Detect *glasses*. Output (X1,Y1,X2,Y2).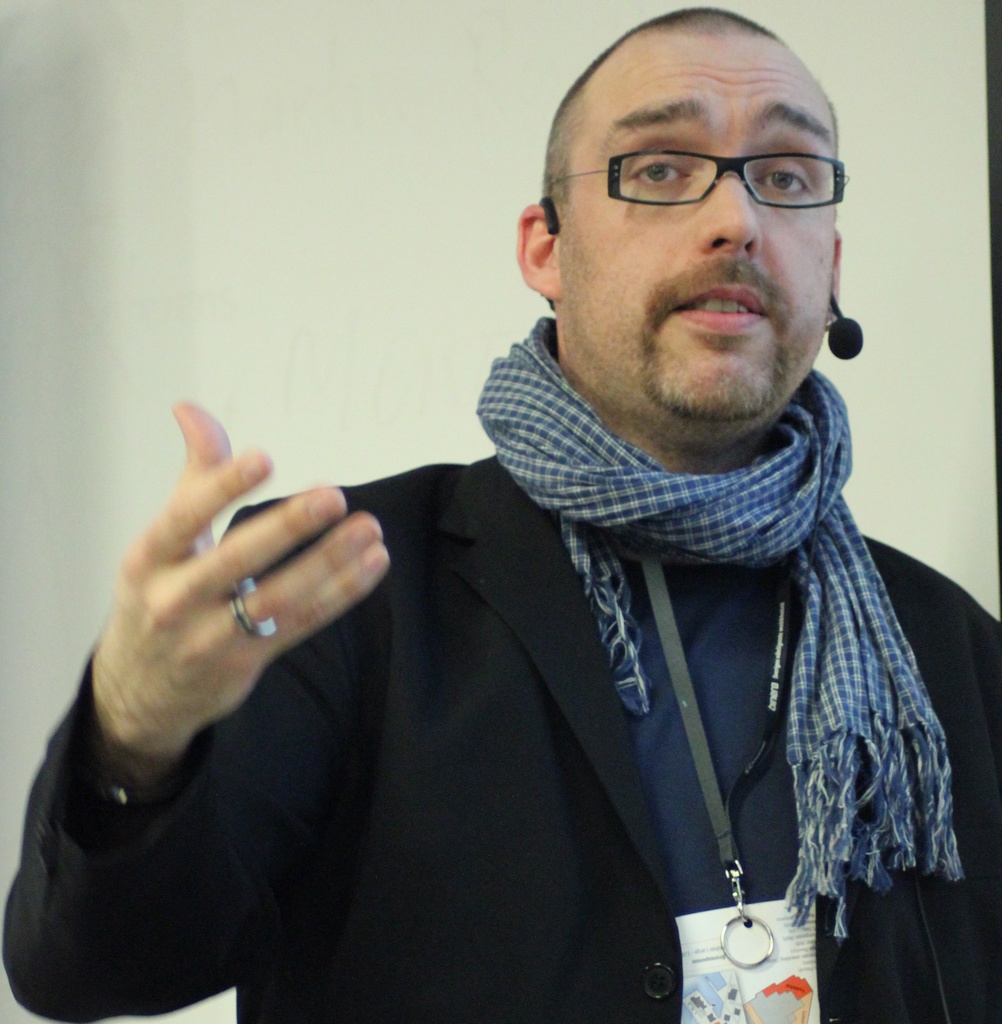
(552,145,857,212).
